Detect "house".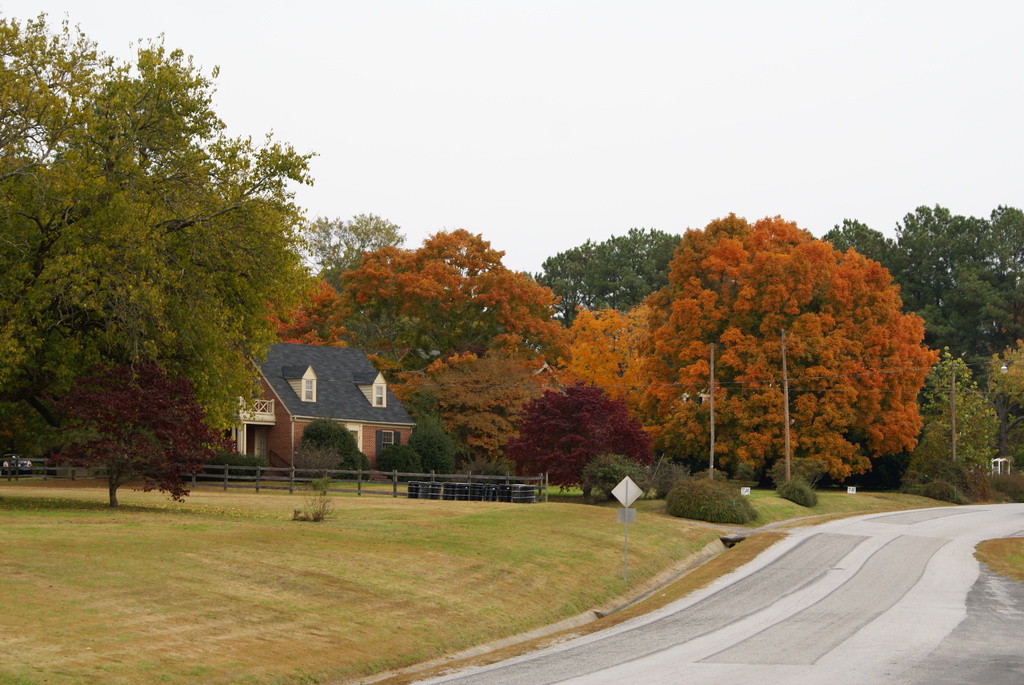
Detected at (230, 327, 413, 469).
